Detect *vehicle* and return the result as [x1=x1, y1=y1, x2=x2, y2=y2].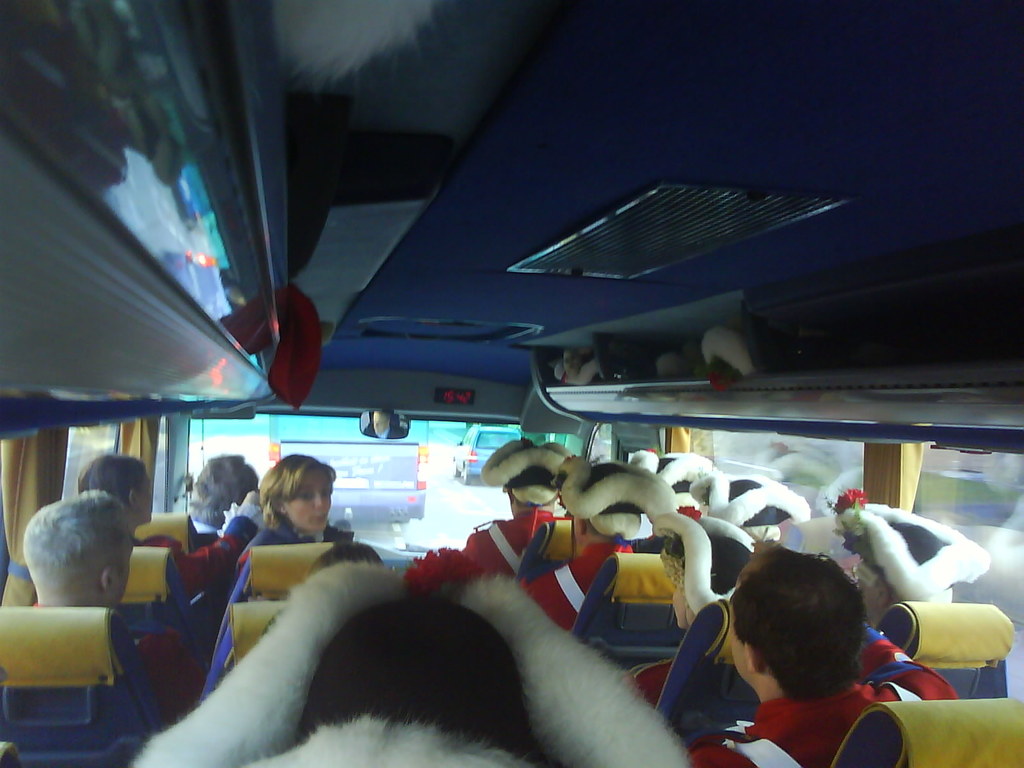
[x1=271, y1=415, x2=428, y2=527].
